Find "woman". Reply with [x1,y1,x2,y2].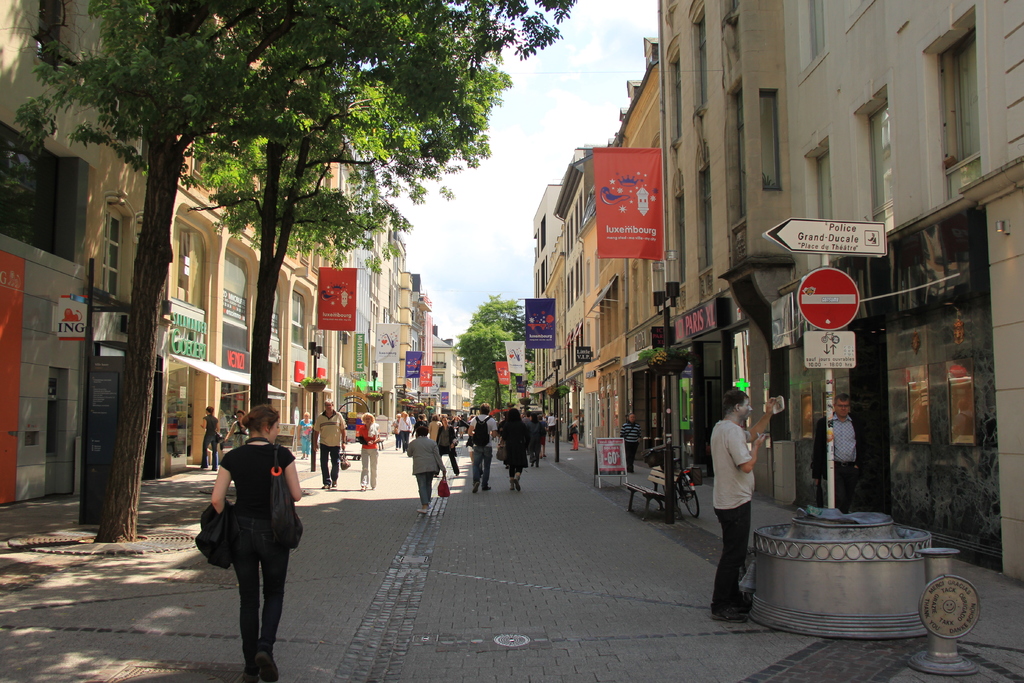
[497,407,529,486].
